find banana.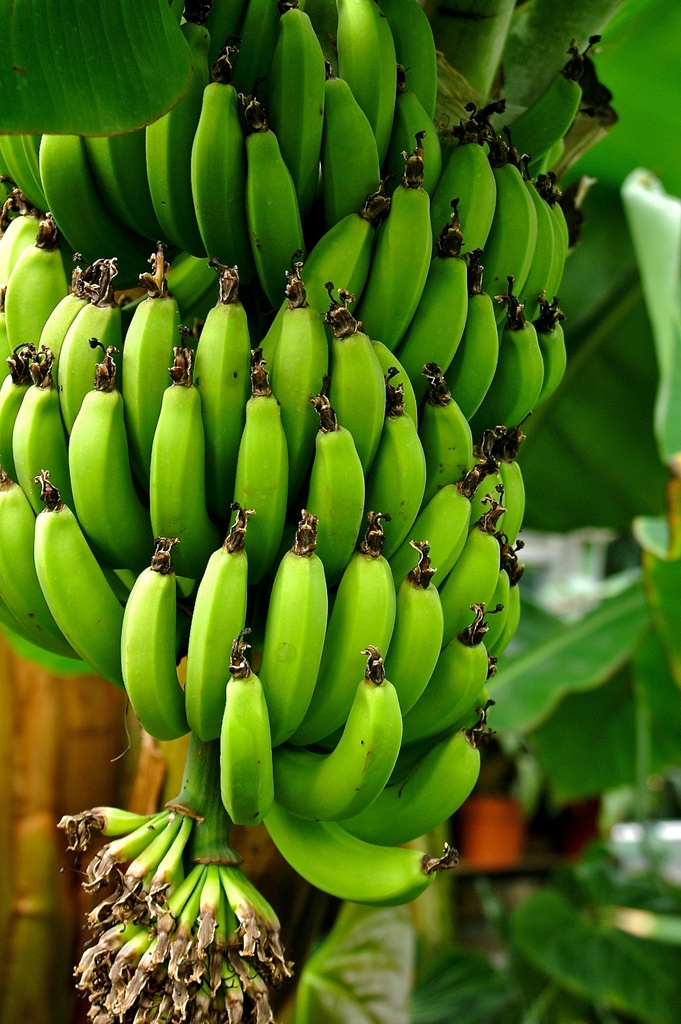
detection(218, 643, 275, 829).
